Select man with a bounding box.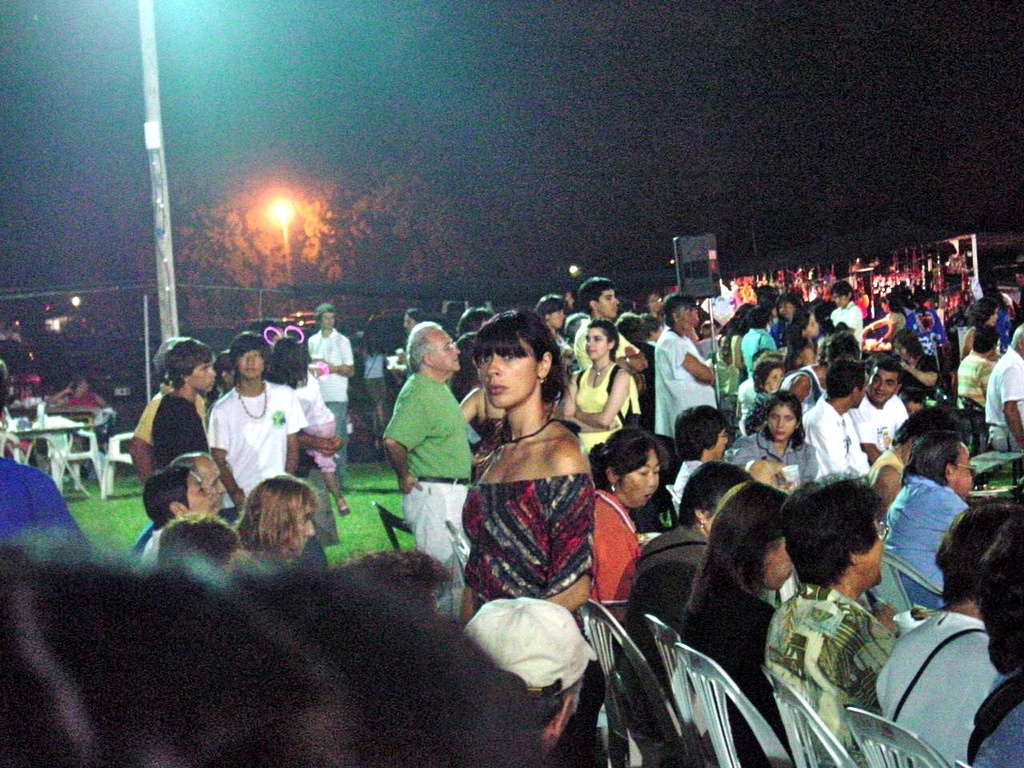
l=853, t=363, r=913, b=460.
